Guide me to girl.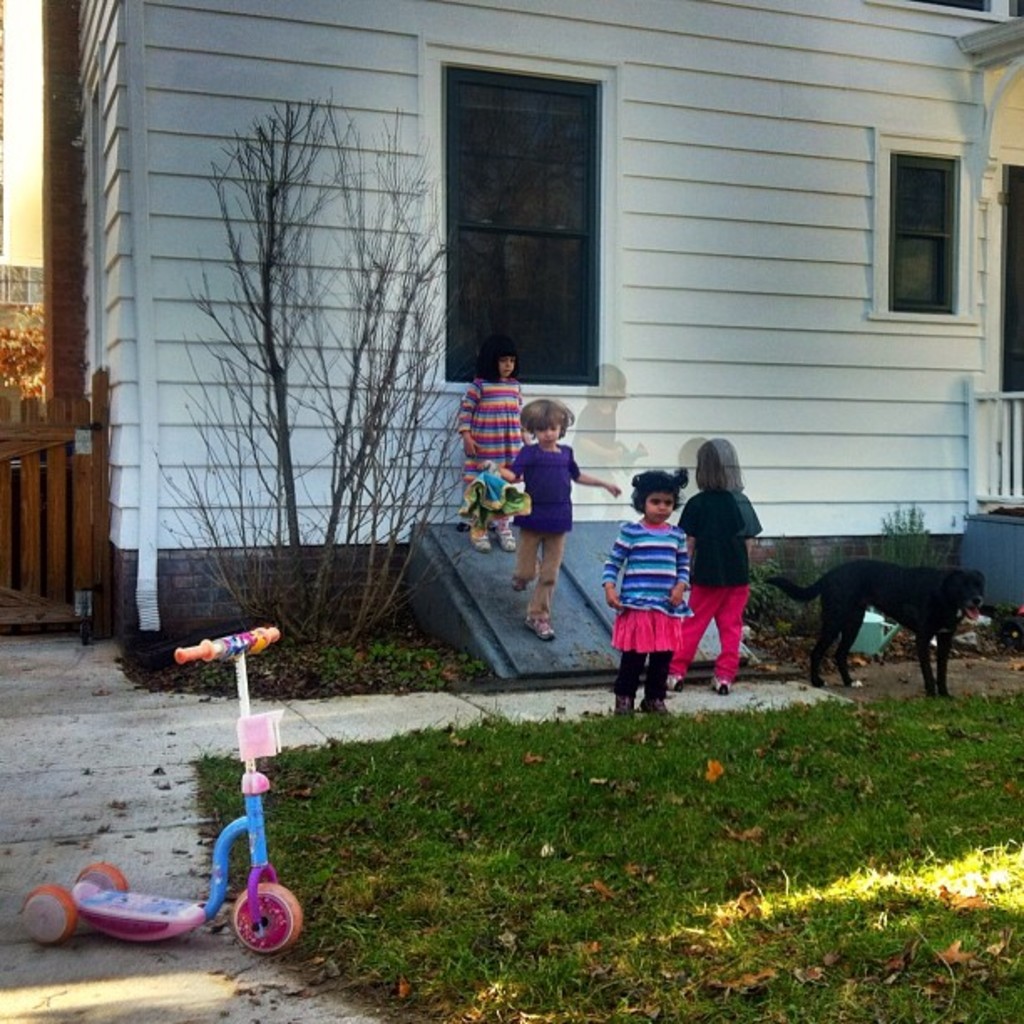
Guidance: bbox(599, 465, 686, 708).
